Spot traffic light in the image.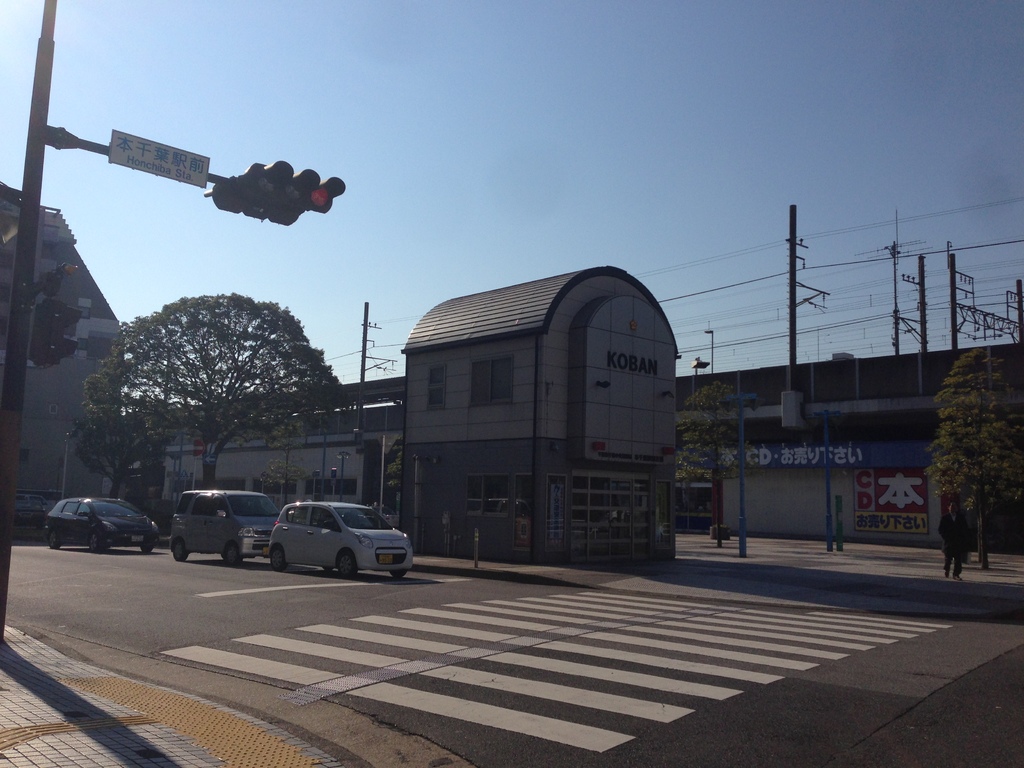
traffic light found at (204,182,300,227).
